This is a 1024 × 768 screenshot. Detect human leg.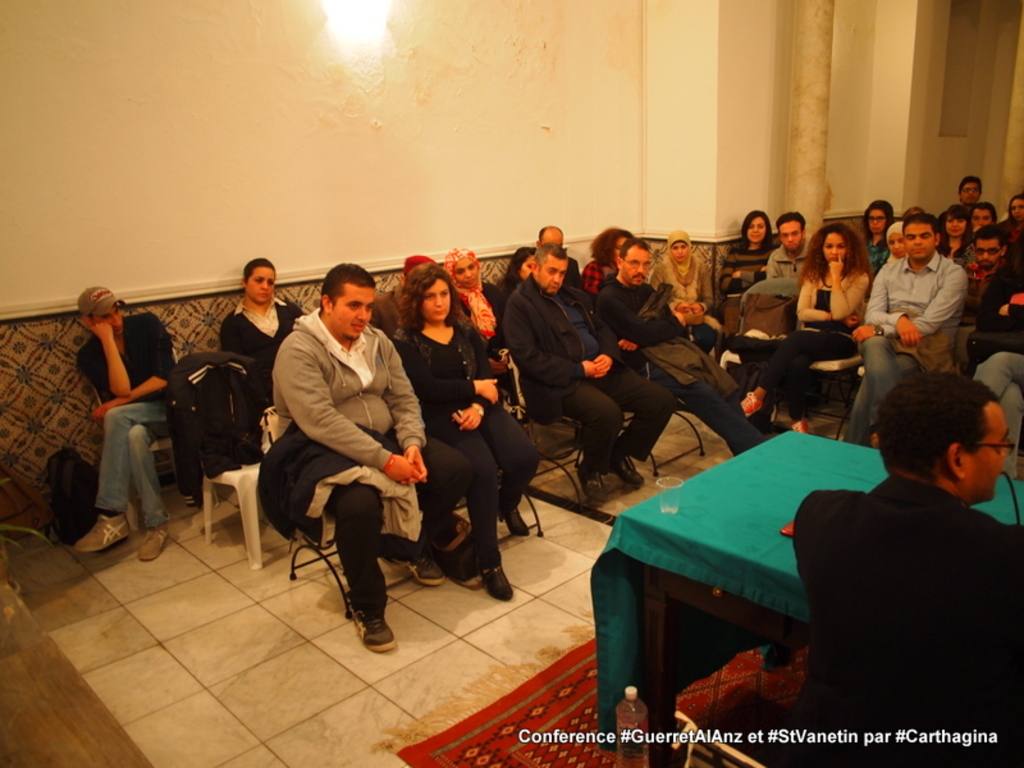
{"x1": 538, "y1": 371, "x2": 626, "y2": 479}.
